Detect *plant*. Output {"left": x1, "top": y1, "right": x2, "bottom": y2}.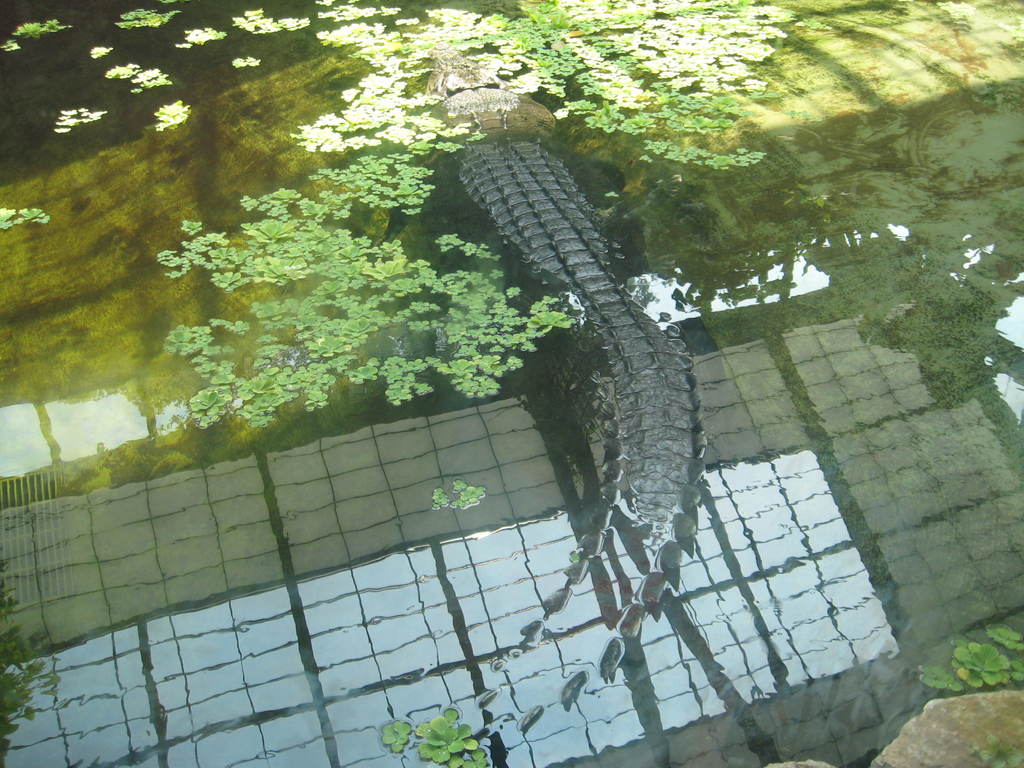
{"left": 436, "top": 474, "right": 486, "bottom": 511}.
